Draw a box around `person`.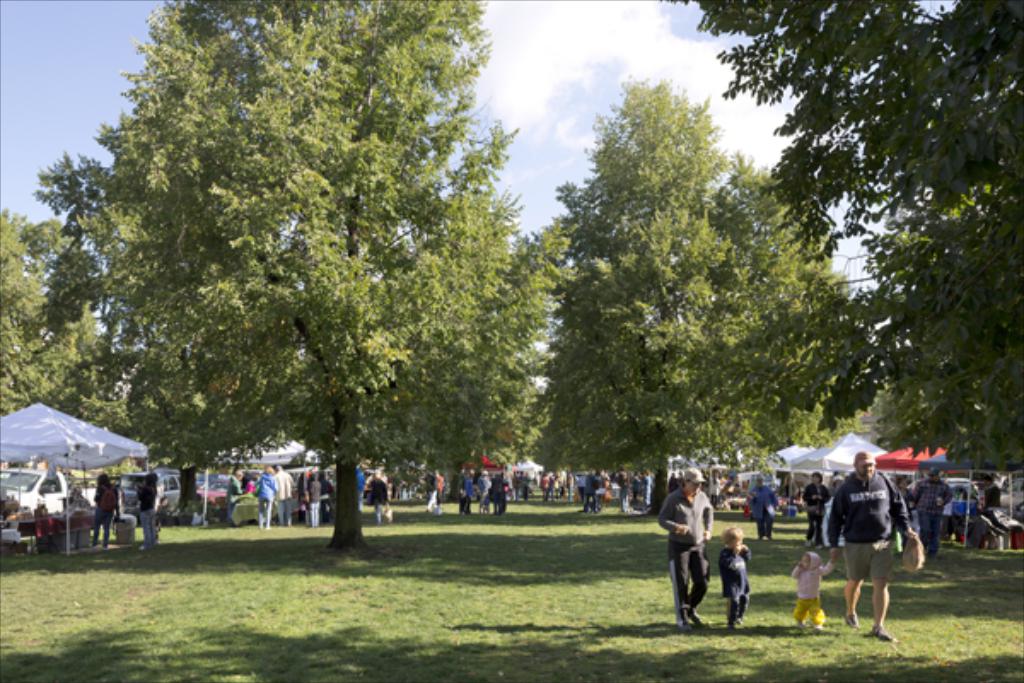
913, 464, 952, 553.
